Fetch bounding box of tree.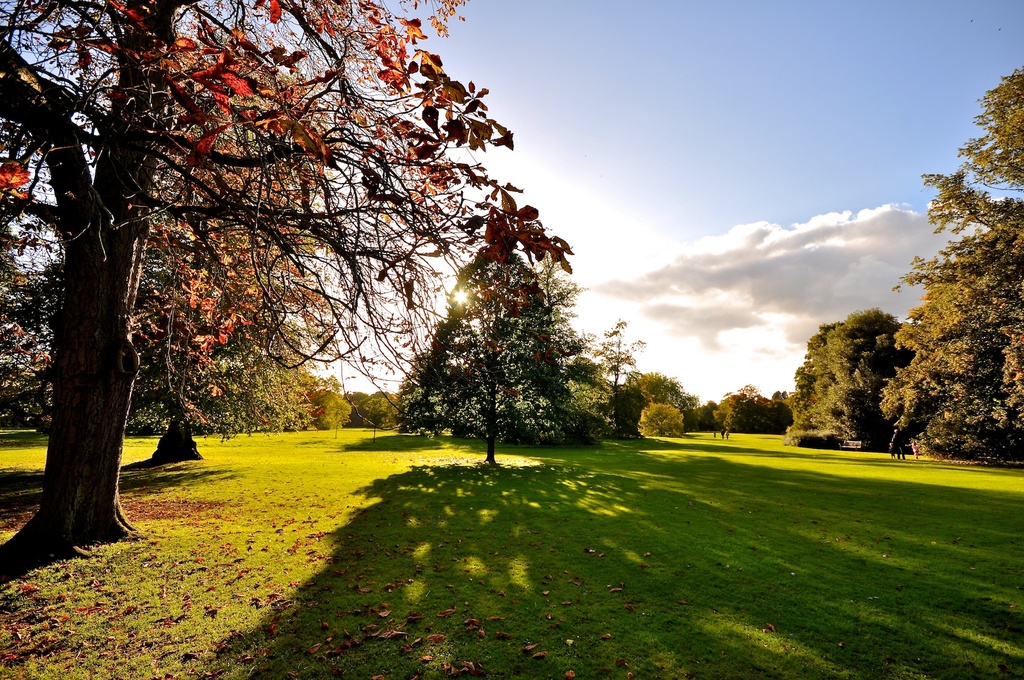
Bbox: pyautogui.locateOnScreen(319, 385, 351, 441).
